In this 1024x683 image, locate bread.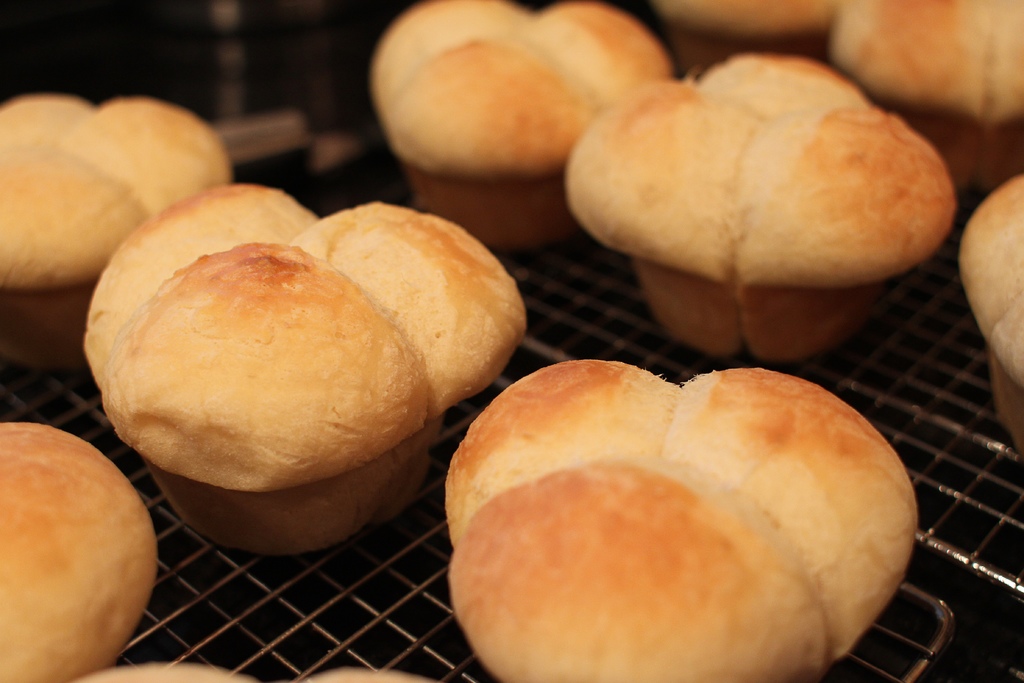
Bounding box: (x1=372, y1=0, x2=682, y2=244).
